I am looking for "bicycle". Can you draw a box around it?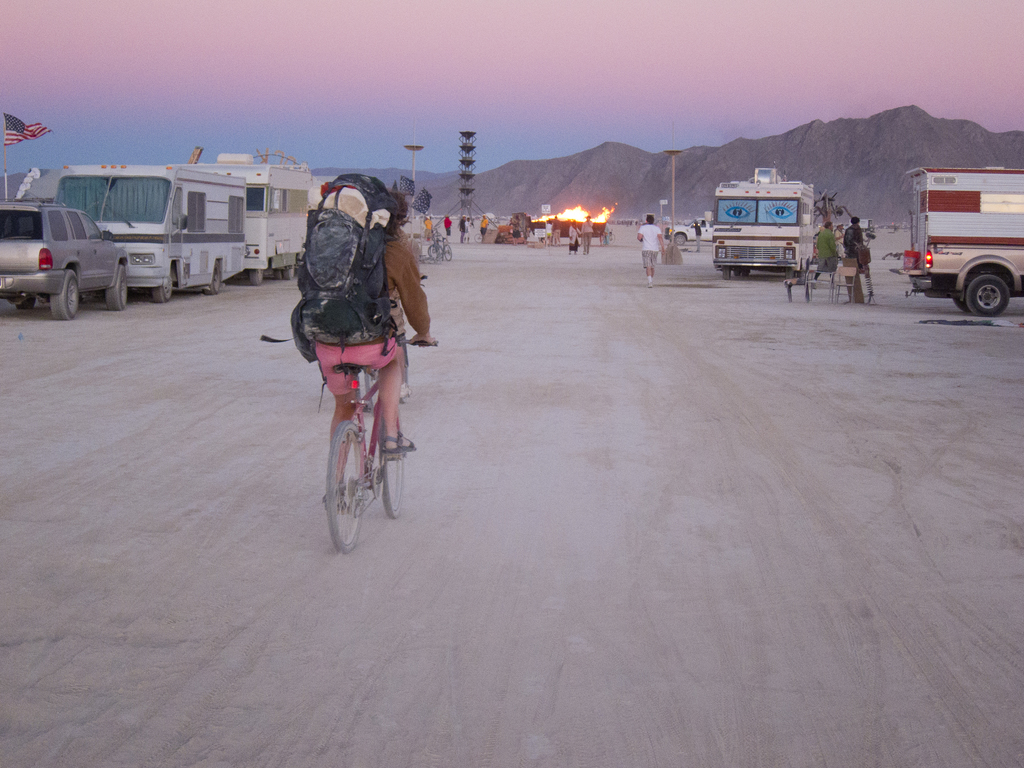
Sure, the bounding box is region(356, 273, 428, 410).
